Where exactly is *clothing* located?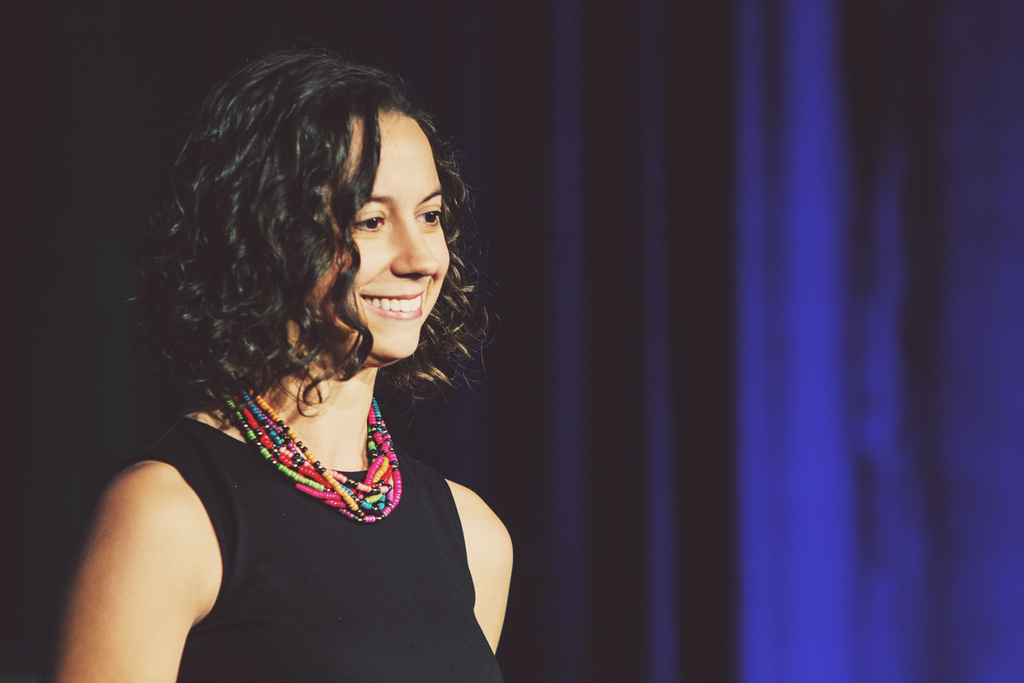
Its bounding box is Rect(149, 345, 513, 663).
